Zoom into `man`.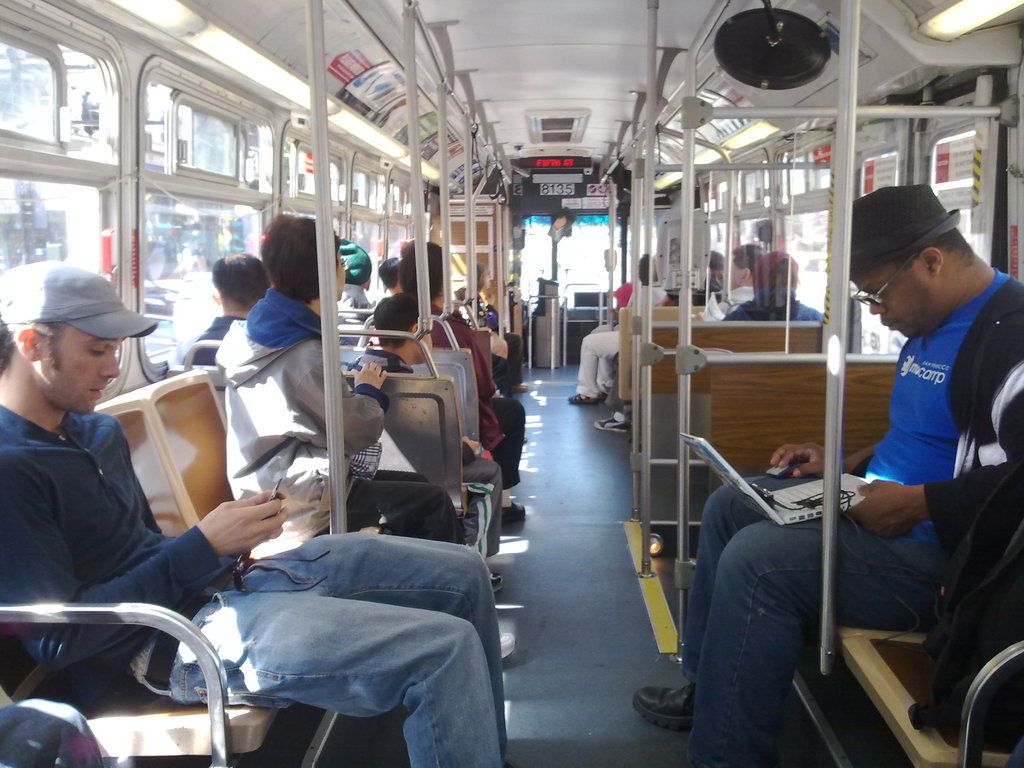
Zoom target: select_region(0, 260, 509, 767).
